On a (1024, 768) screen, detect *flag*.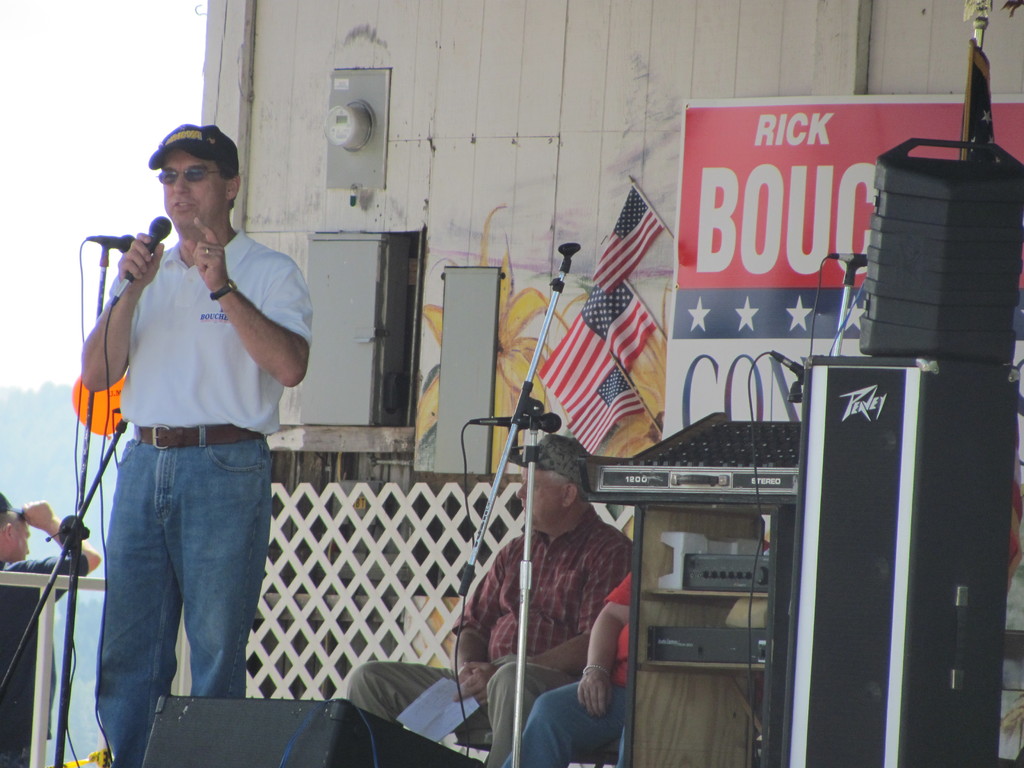
bbox=[523, 312, 650, 478].
